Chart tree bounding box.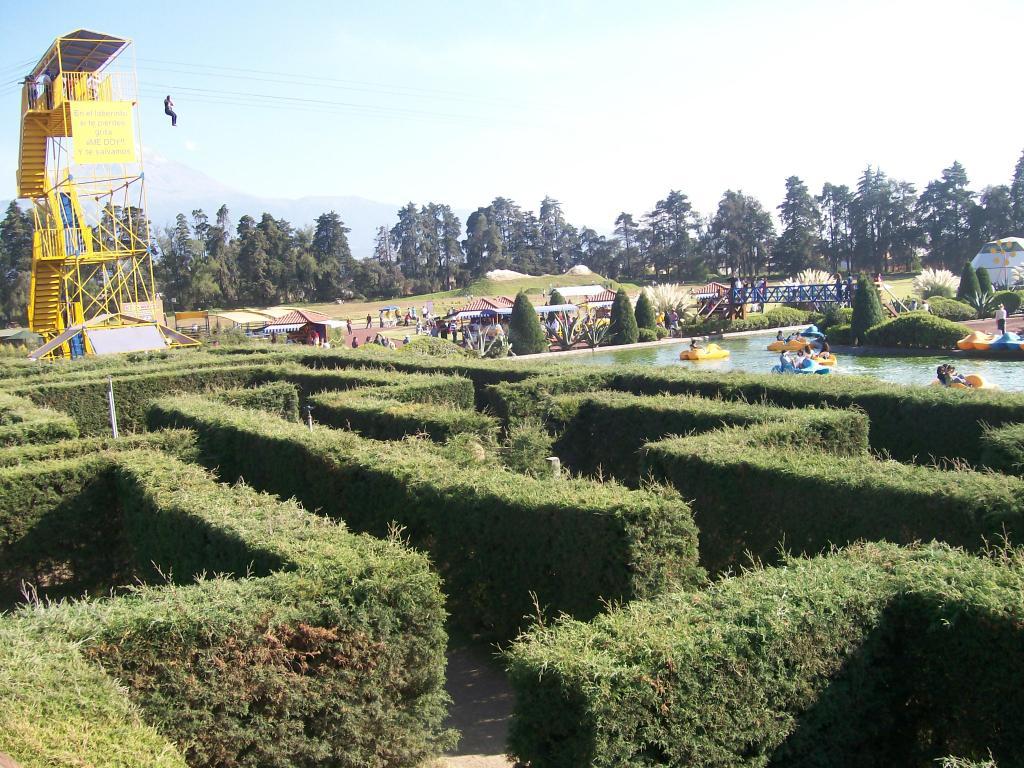
Charted: 467/200/503/269.
